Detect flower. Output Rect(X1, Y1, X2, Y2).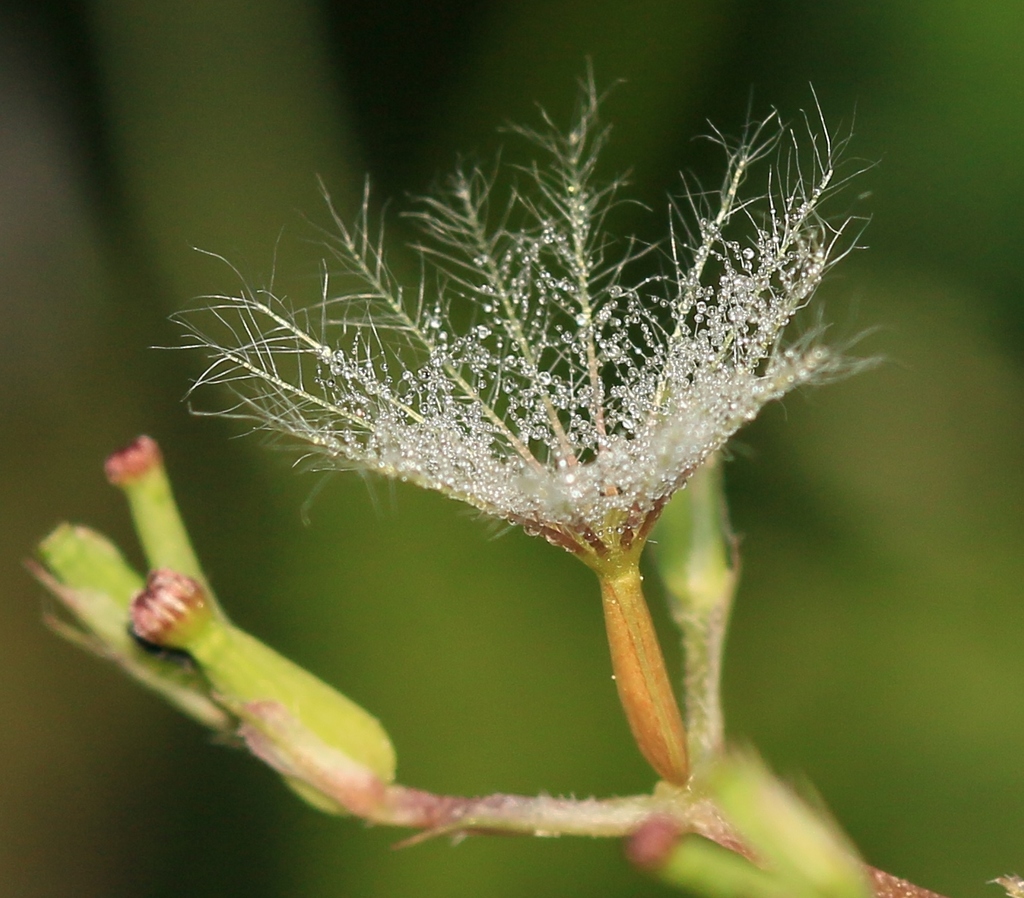
Rect(107, 430, 155, 492).
